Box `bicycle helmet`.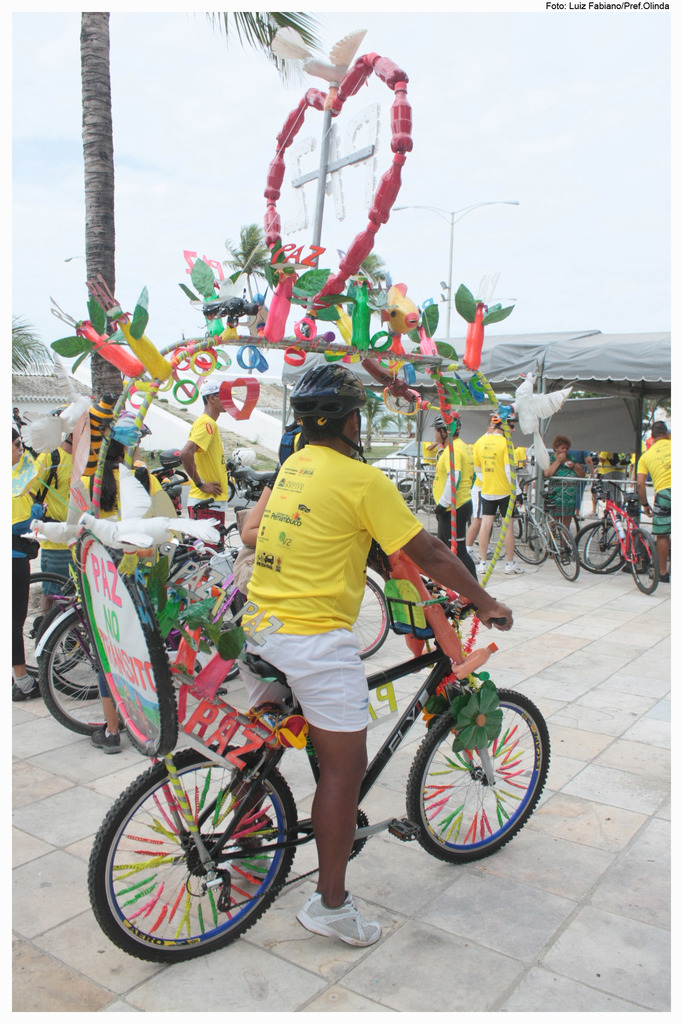
{"left": 284, "top": 362, "right": 365, "bottom": 454}.
